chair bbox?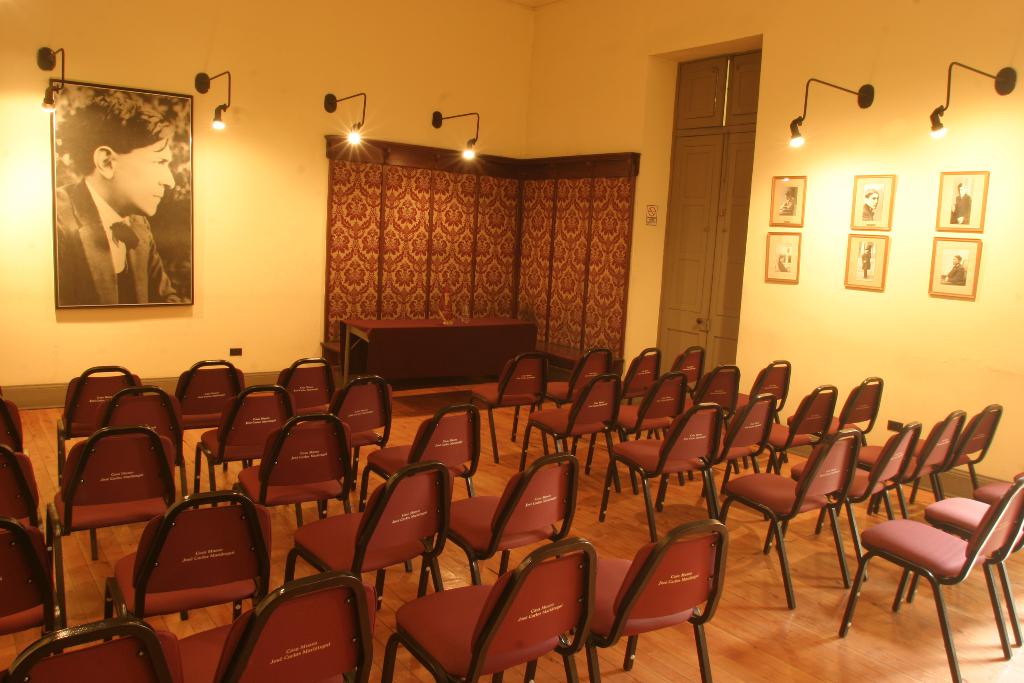
bbox(522, 349, 608, 410)
